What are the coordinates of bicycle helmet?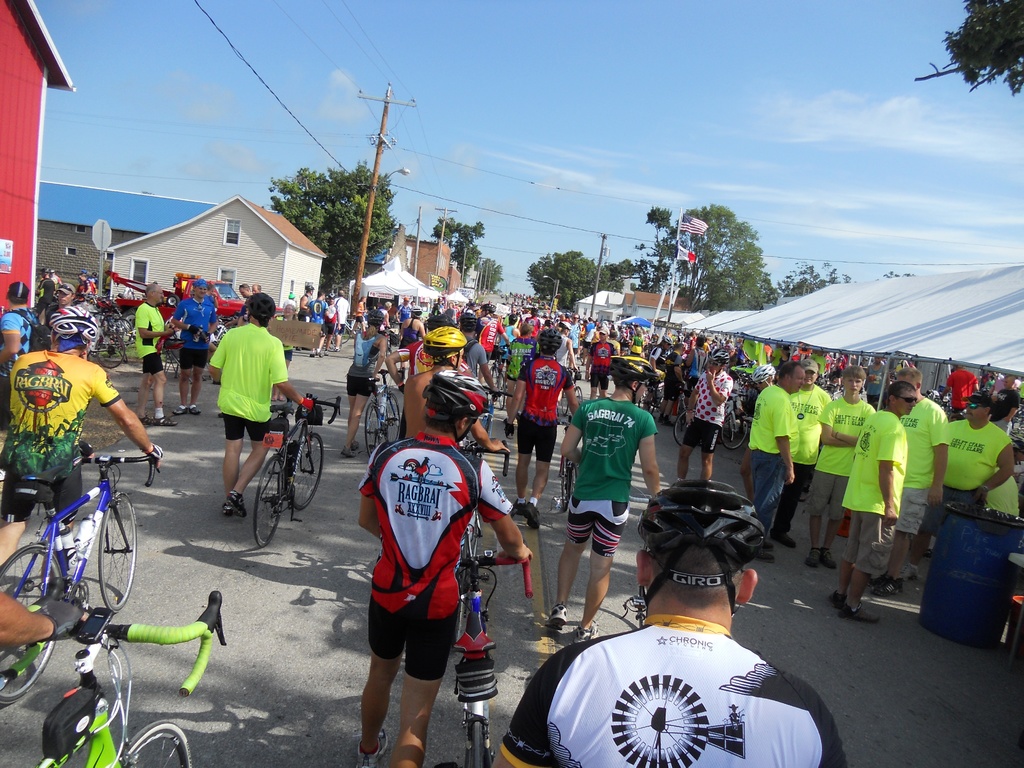
pyautogui.locateOnScreen(427, 327, 473, 364).
